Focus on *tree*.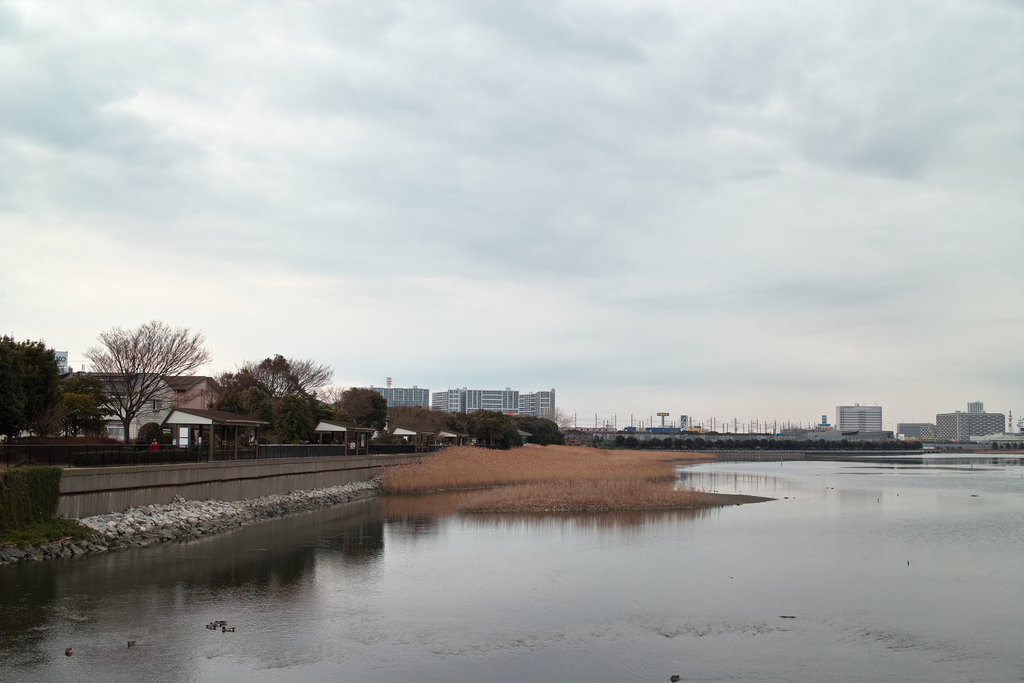
Focused at {"x1": 509, "y1": 409, "x2": 570, "y2": 443}.
